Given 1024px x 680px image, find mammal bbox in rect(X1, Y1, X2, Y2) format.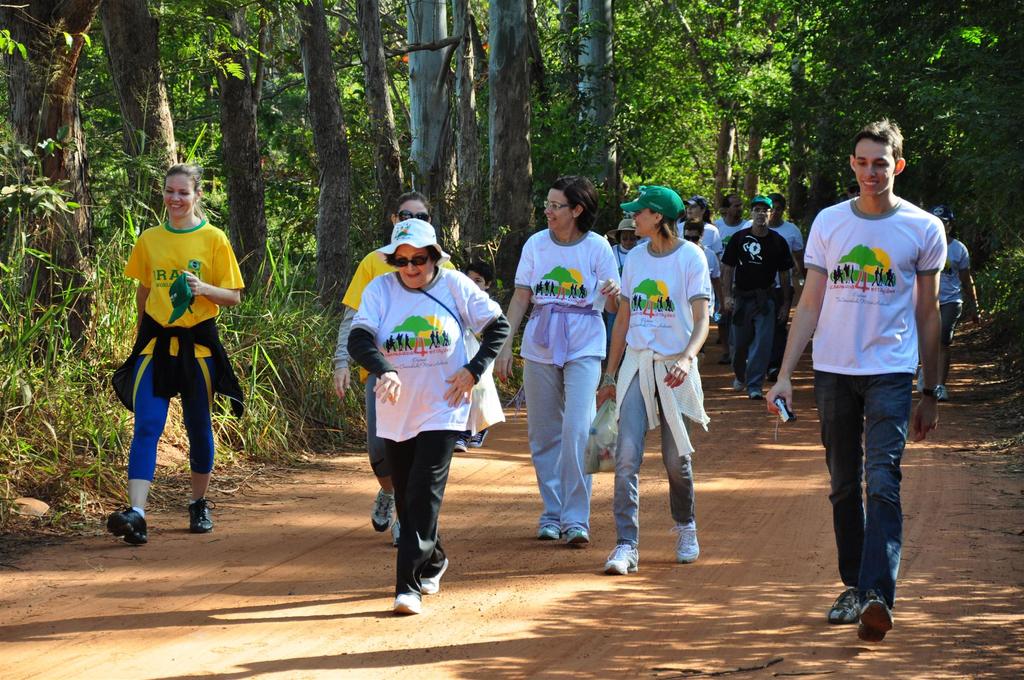
rect(677, 196, 722, 252).
